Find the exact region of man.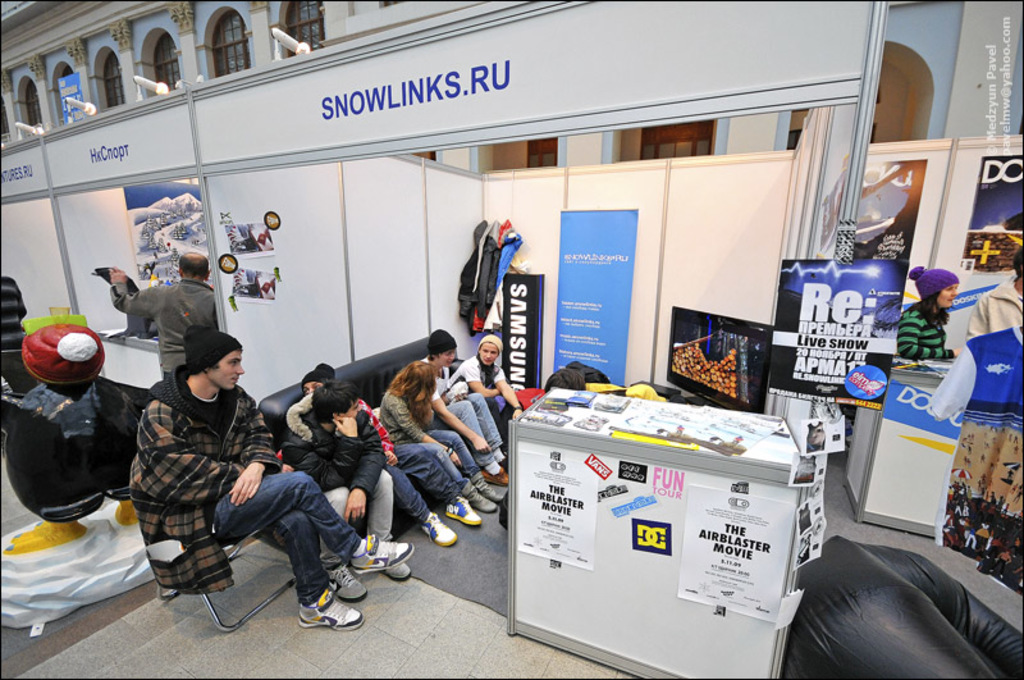
Exact region: Rect(964, 254, 1023, 341).
